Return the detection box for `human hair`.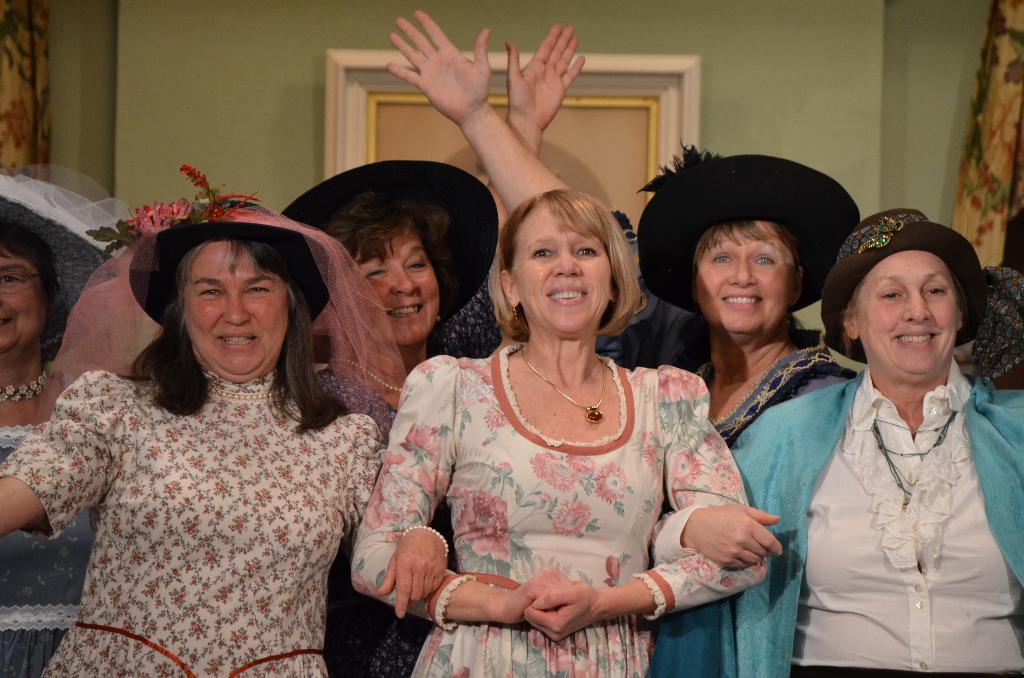
488, 177, 627, 340.
